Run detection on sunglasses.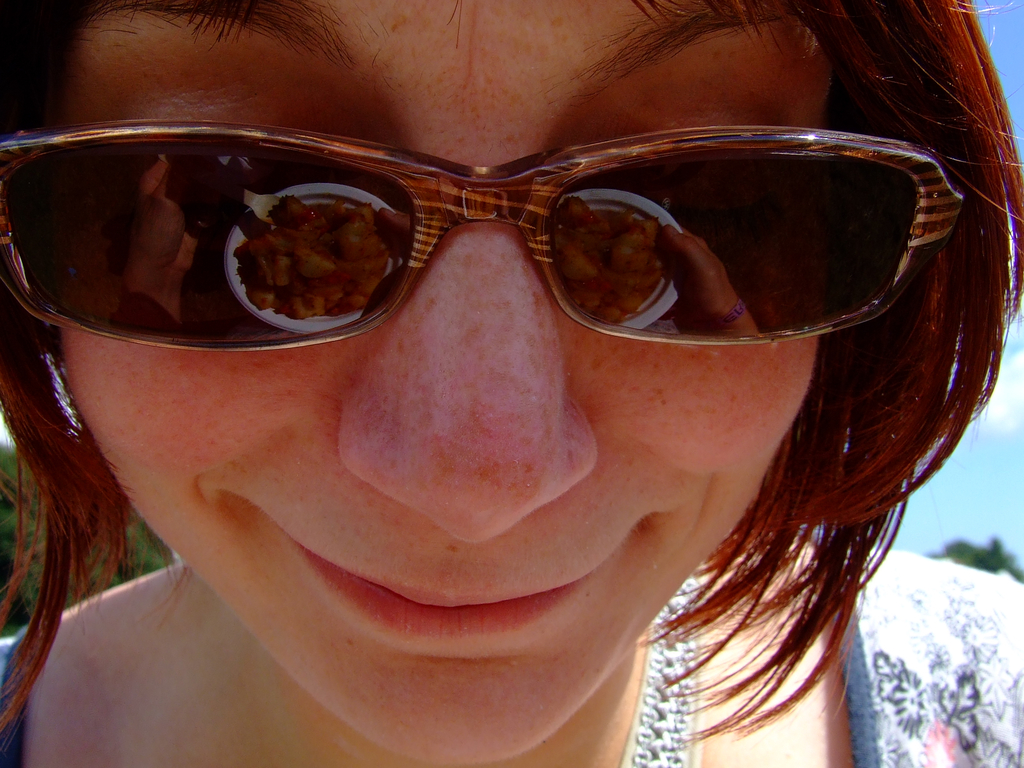
Result: 0 125 973 353.
